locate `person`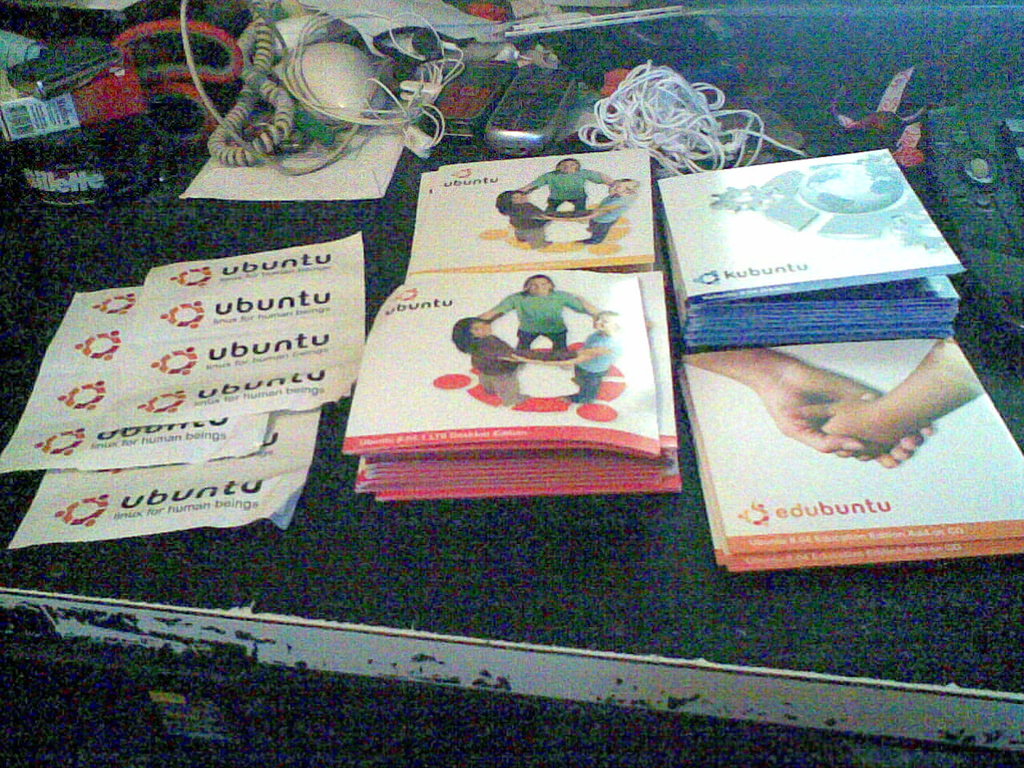
(left=523, top=154, right=612, bottom=218)
